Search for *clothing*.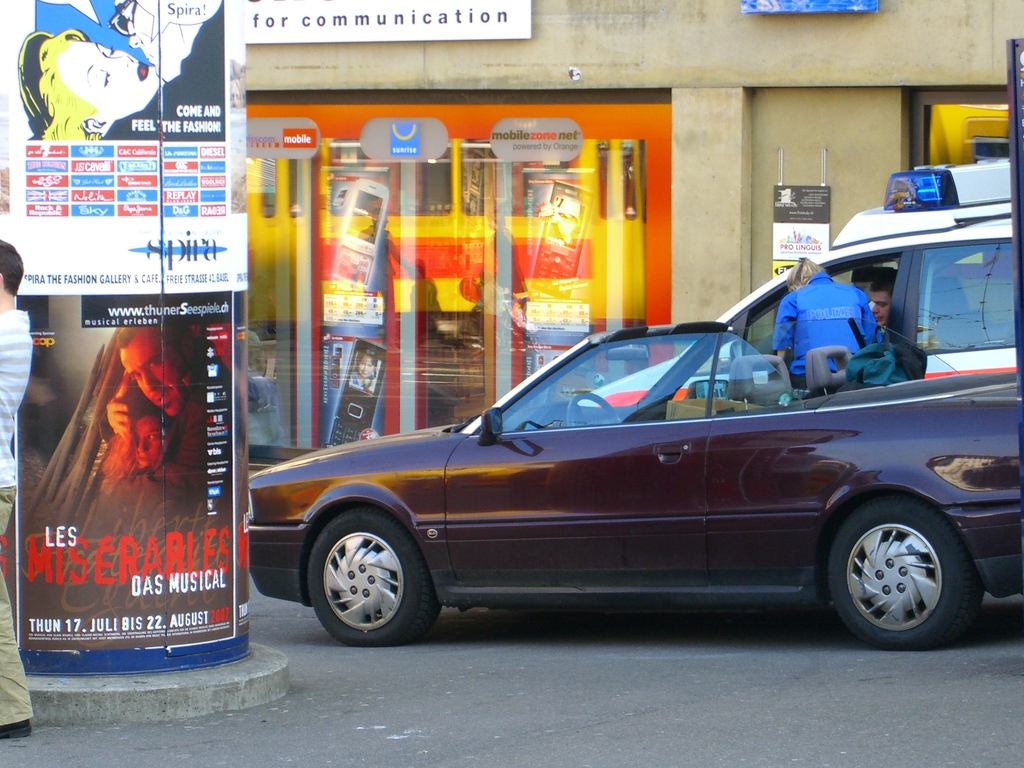
Found at [left=0, top=306, right=36, bottom=482].
